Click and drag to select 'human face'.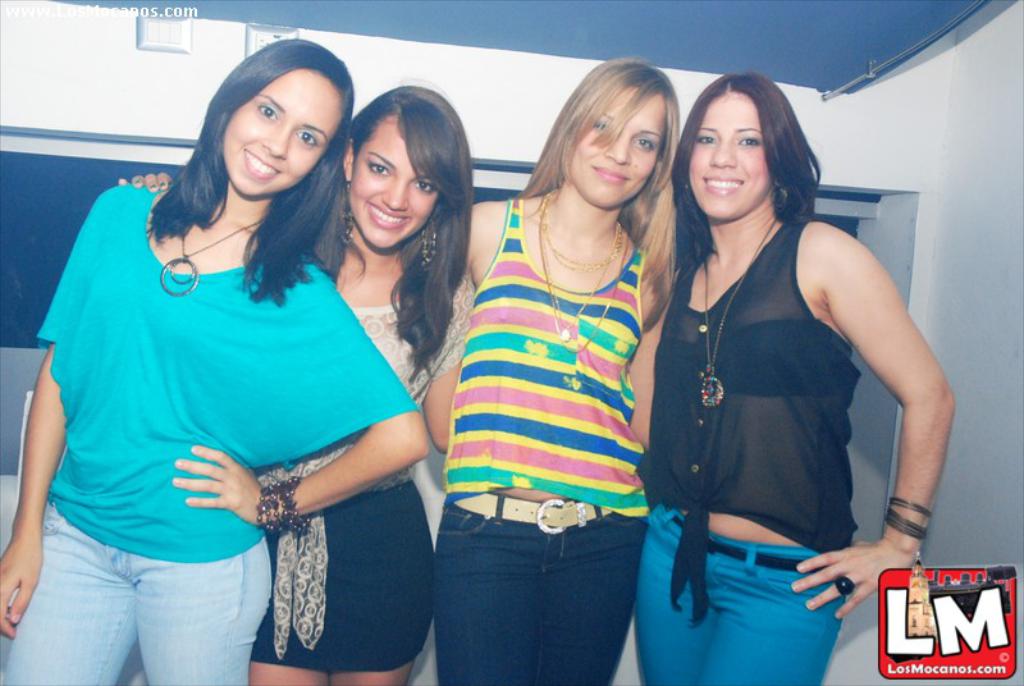
Selection: left=691, top=90, right=769, bottom=221.
